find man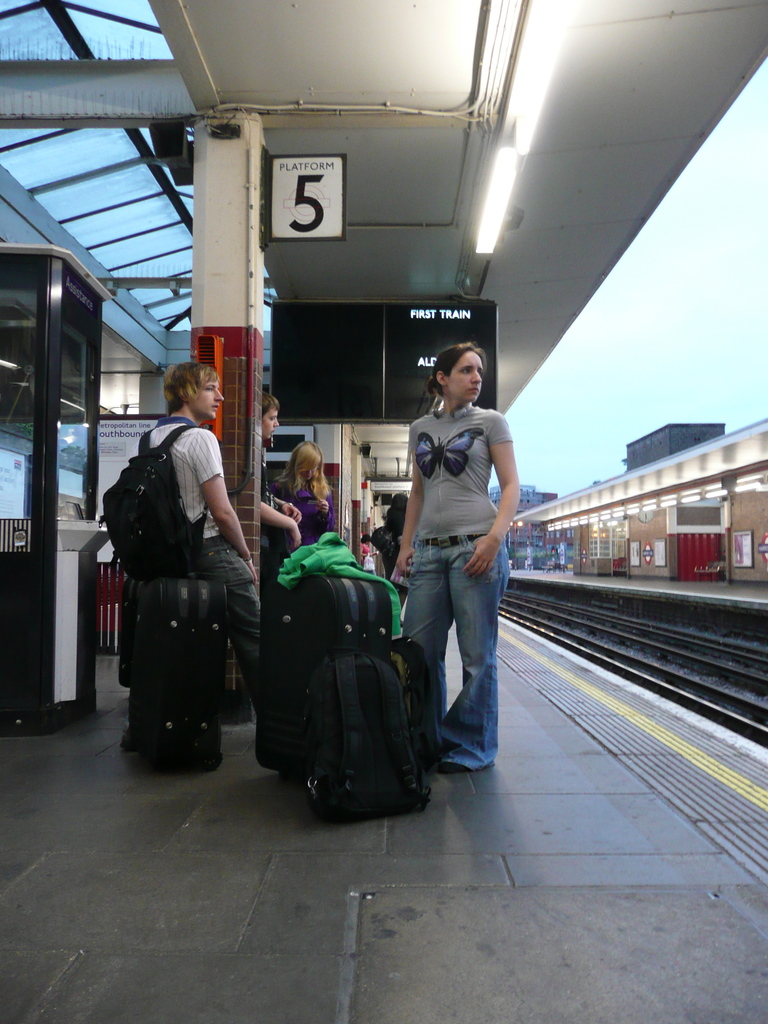
l=261, t=385, r=303, b=555
